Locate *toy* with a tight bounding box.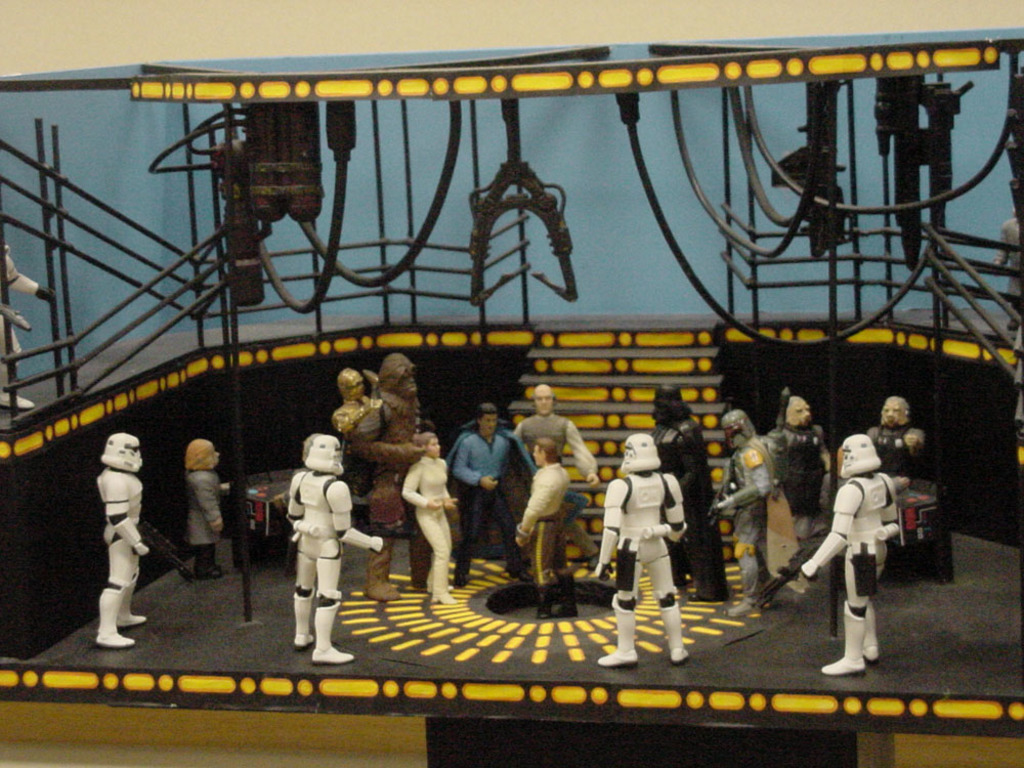
Rect(451, 409, 520, 582).
